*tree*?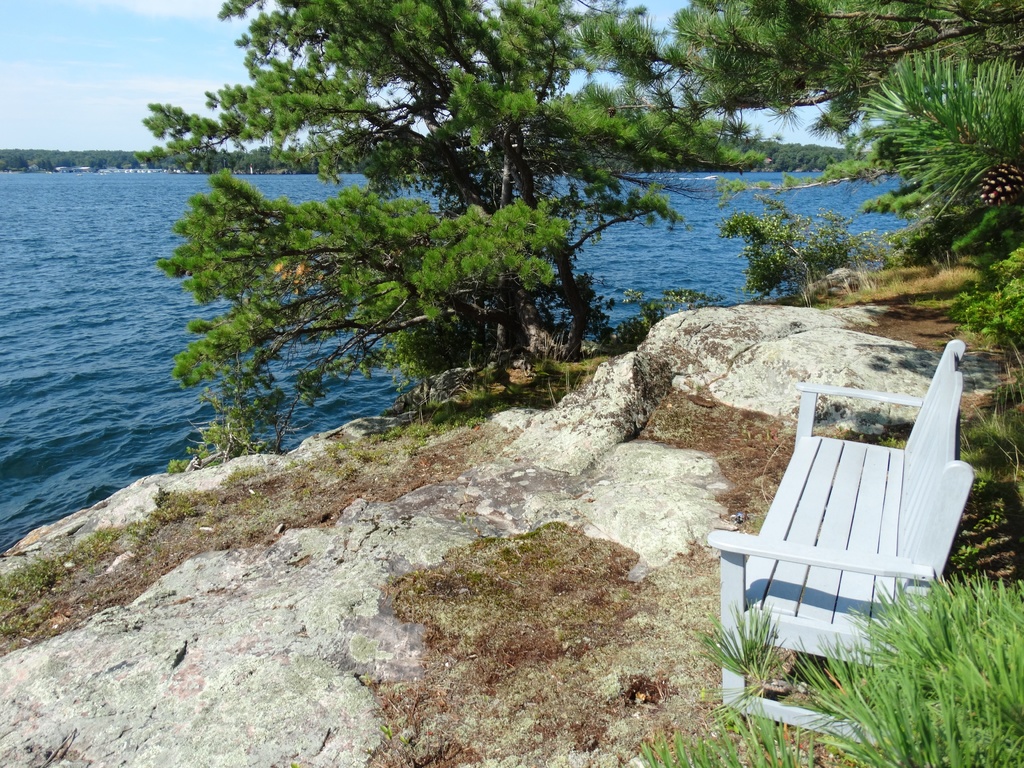
crop(137, 0, 762, 481)
